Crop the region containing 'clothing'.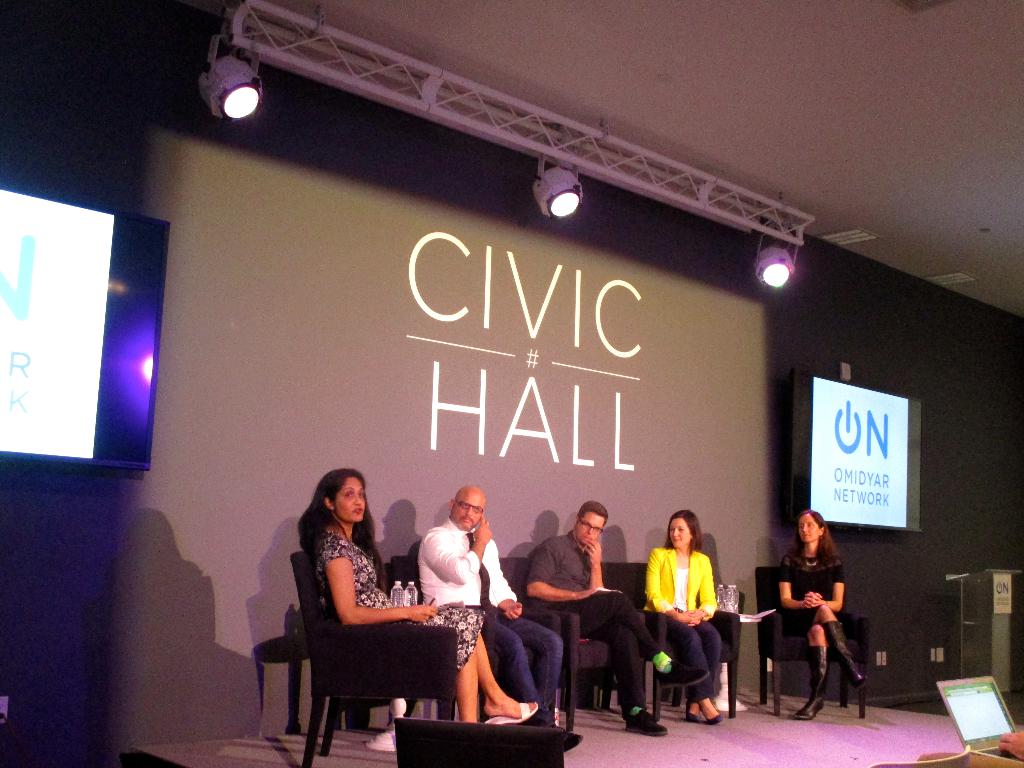
Crop region: (left=647, top=534, right=733, bottom=706).
